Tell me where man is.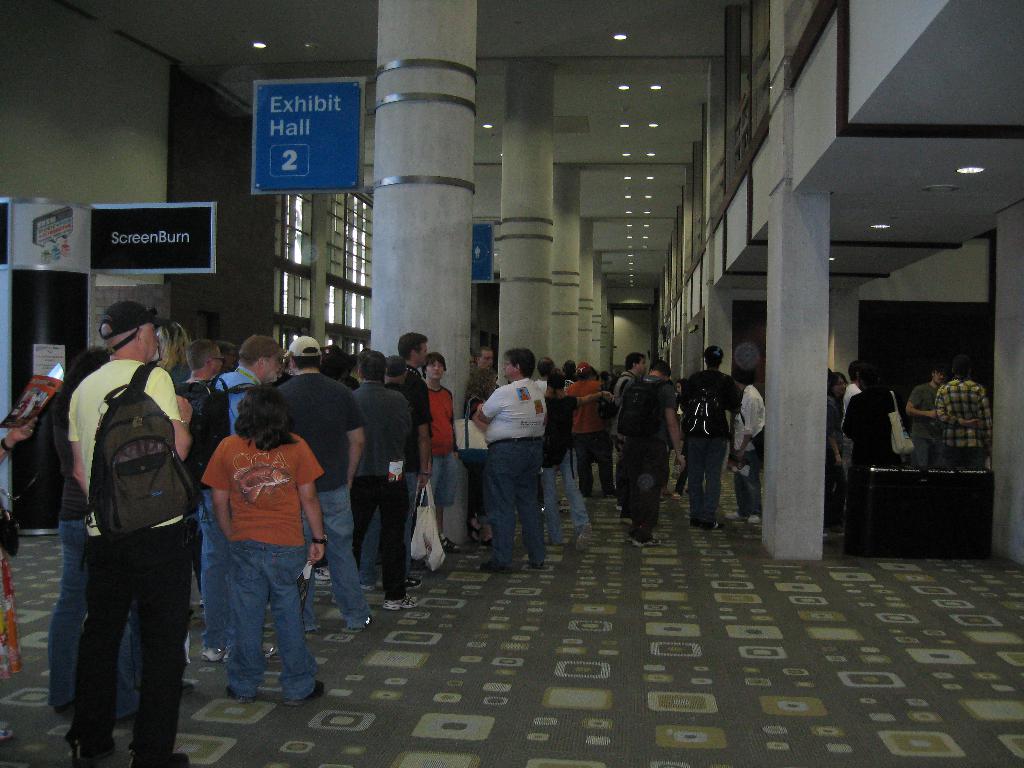
man is at [934,362,997,473].
